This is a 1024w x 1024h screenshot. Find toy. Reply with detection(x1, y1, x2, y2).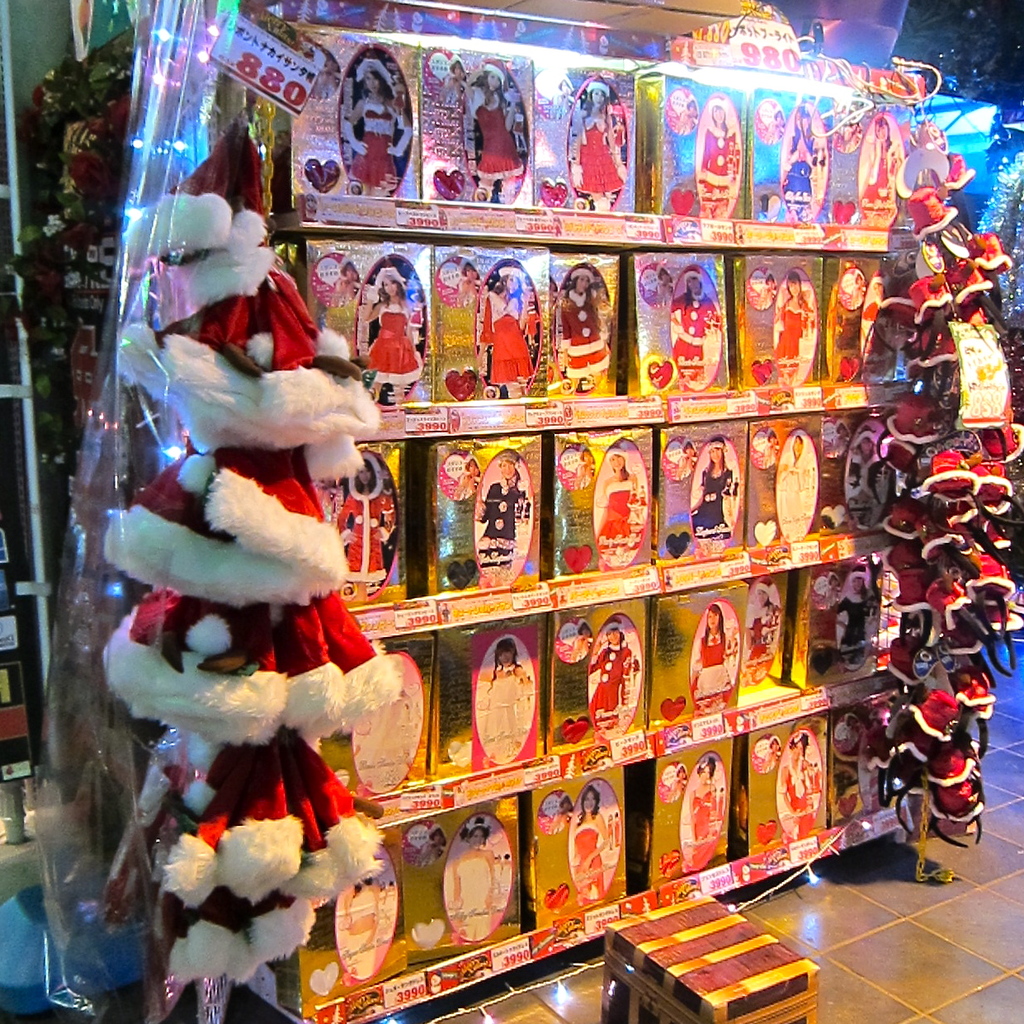
detection(434, 825, 528, 966).
